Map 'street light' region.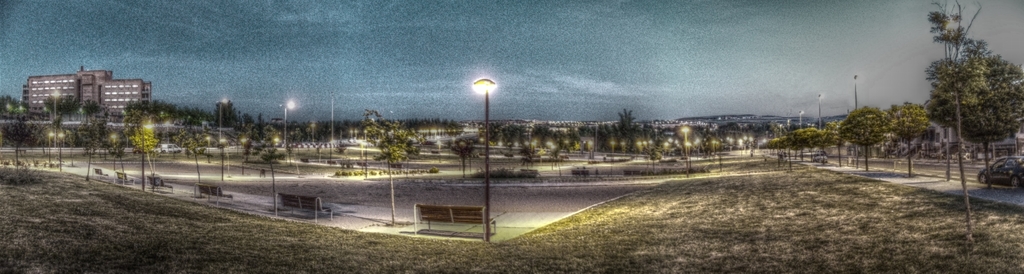
Mapped to (left=437, top=141, right=441, bottom=153).
